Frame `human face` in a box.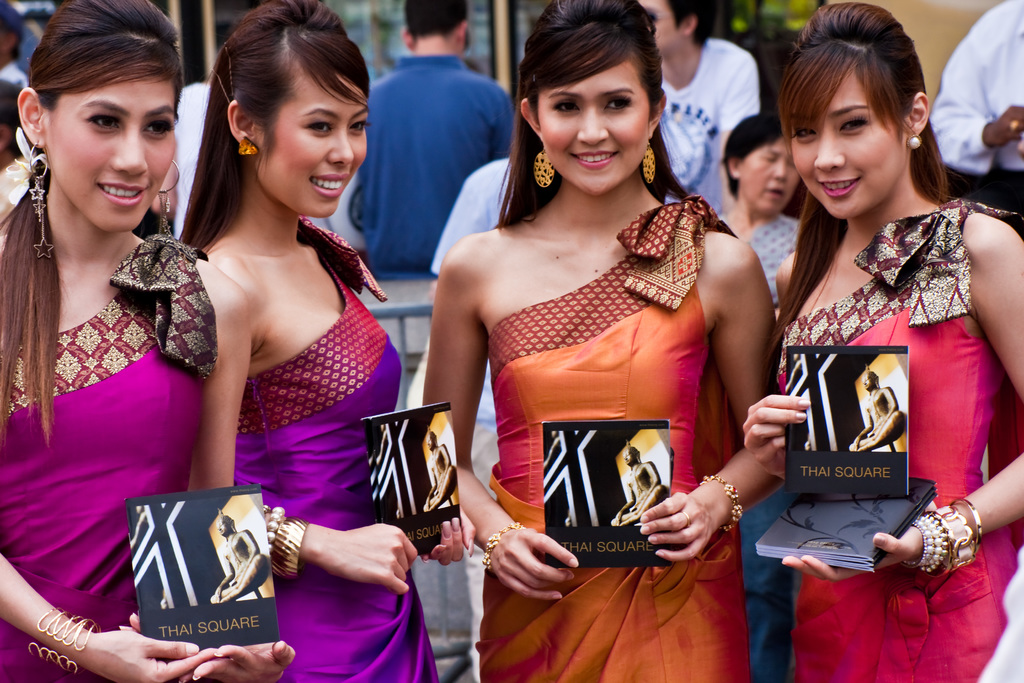
bbox=[792, 55, 911, 213].
